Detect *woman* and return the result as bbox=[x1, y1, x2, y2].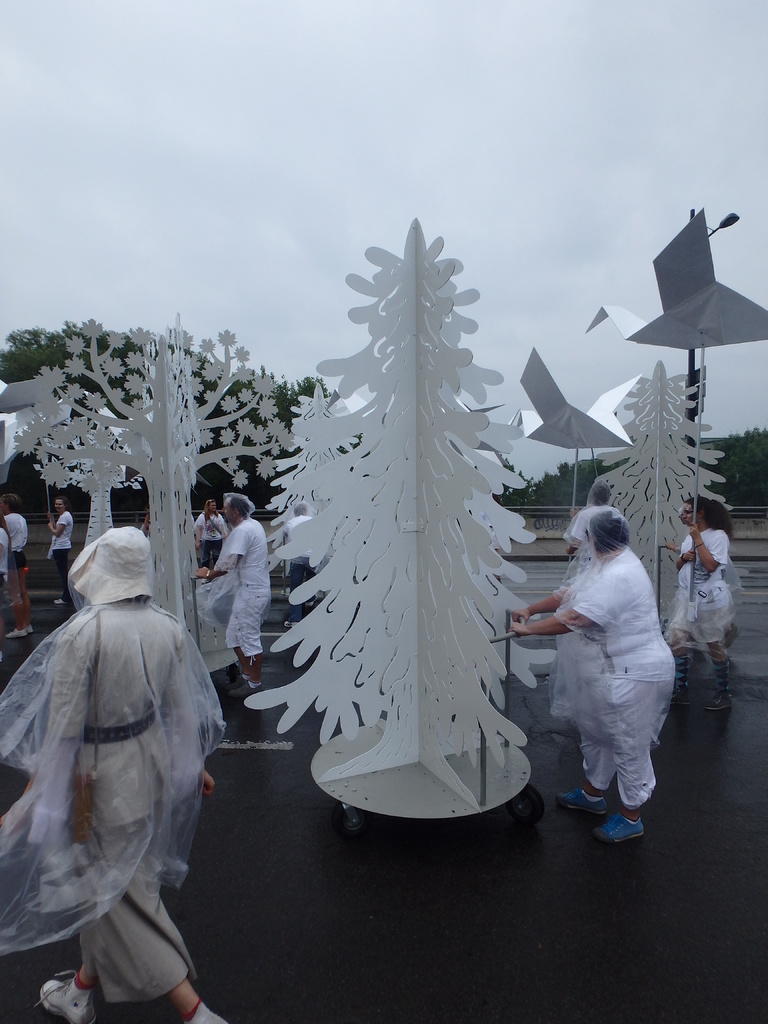
bbox=[663, 499, 738, 716].
